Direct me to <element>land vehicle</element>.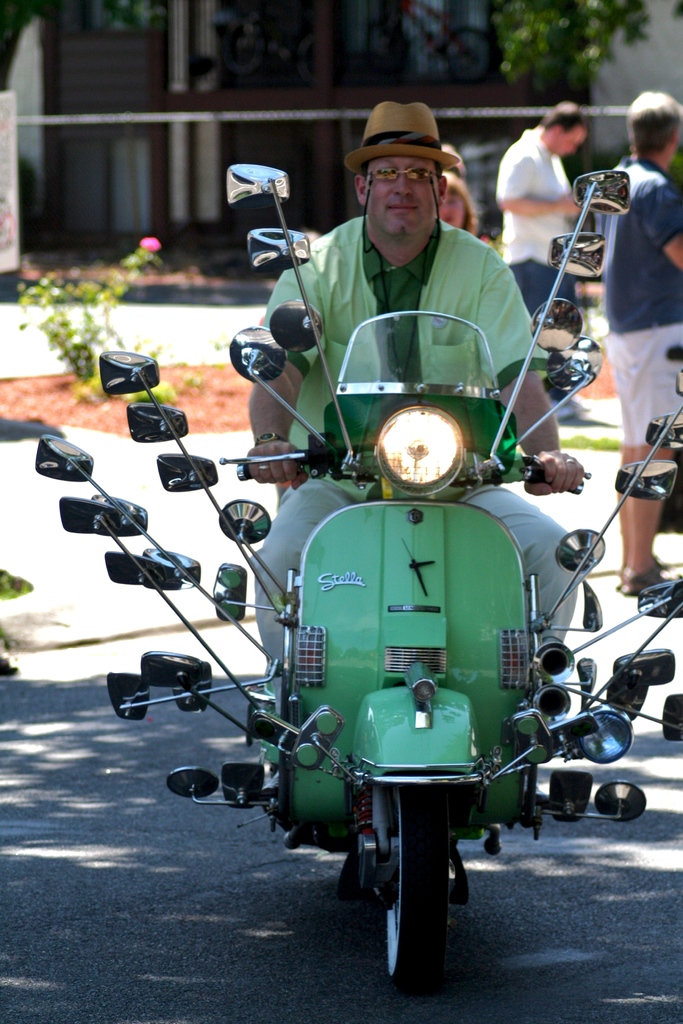
Direction: select_region(35, 163, 682, 983).
